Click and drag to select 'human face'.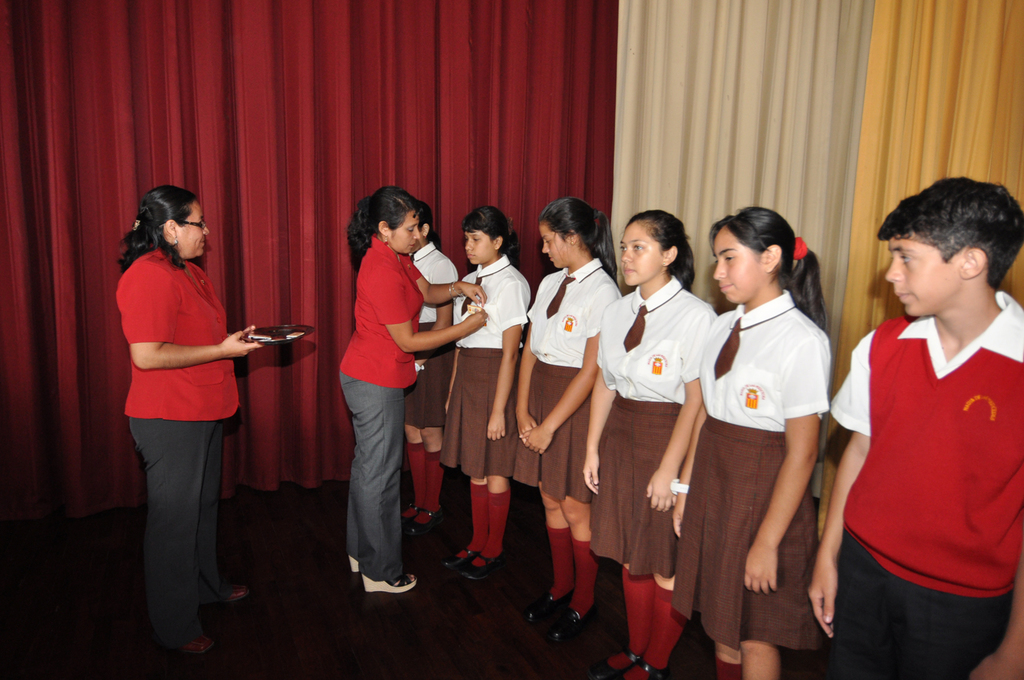
Selection: <bbox>461, 231, 494, 266</bbox>.
